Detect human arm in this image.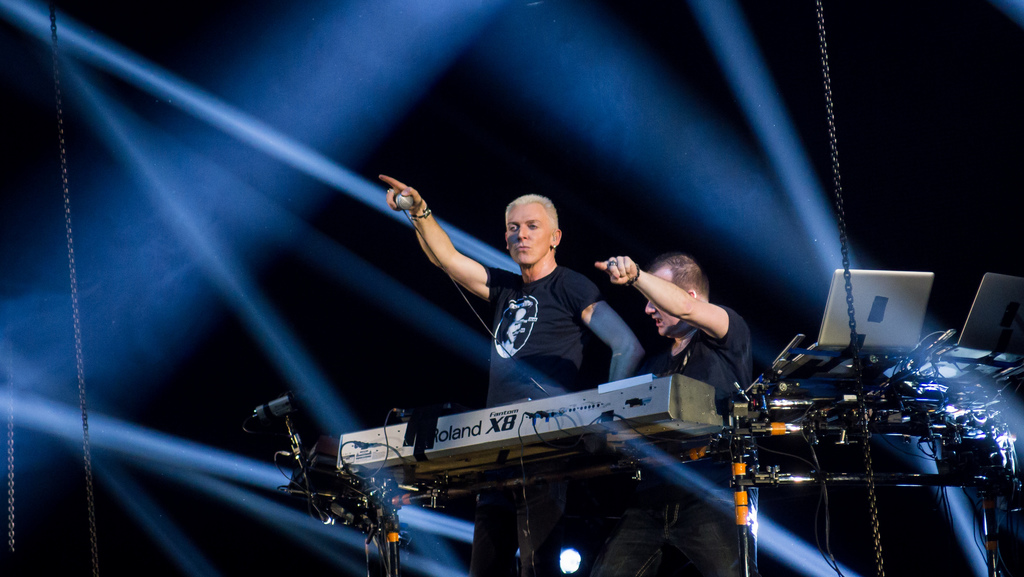
Detection: <bbox>607, 256, 746, 354</bbox>.
